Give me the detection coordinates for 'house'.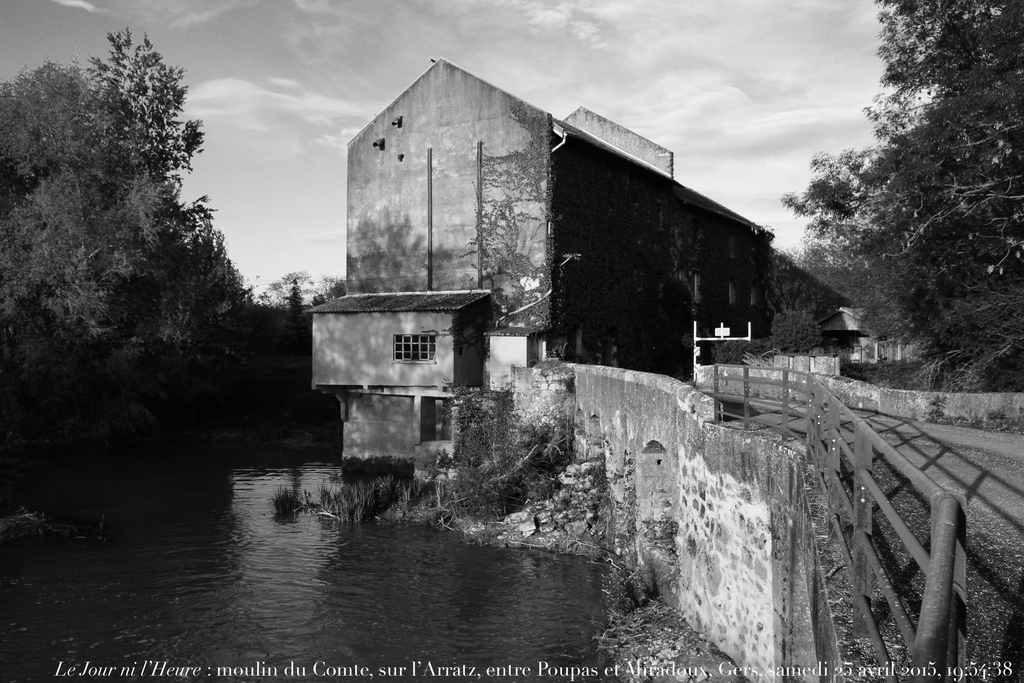
BBox(328, 47, 783, 407).
